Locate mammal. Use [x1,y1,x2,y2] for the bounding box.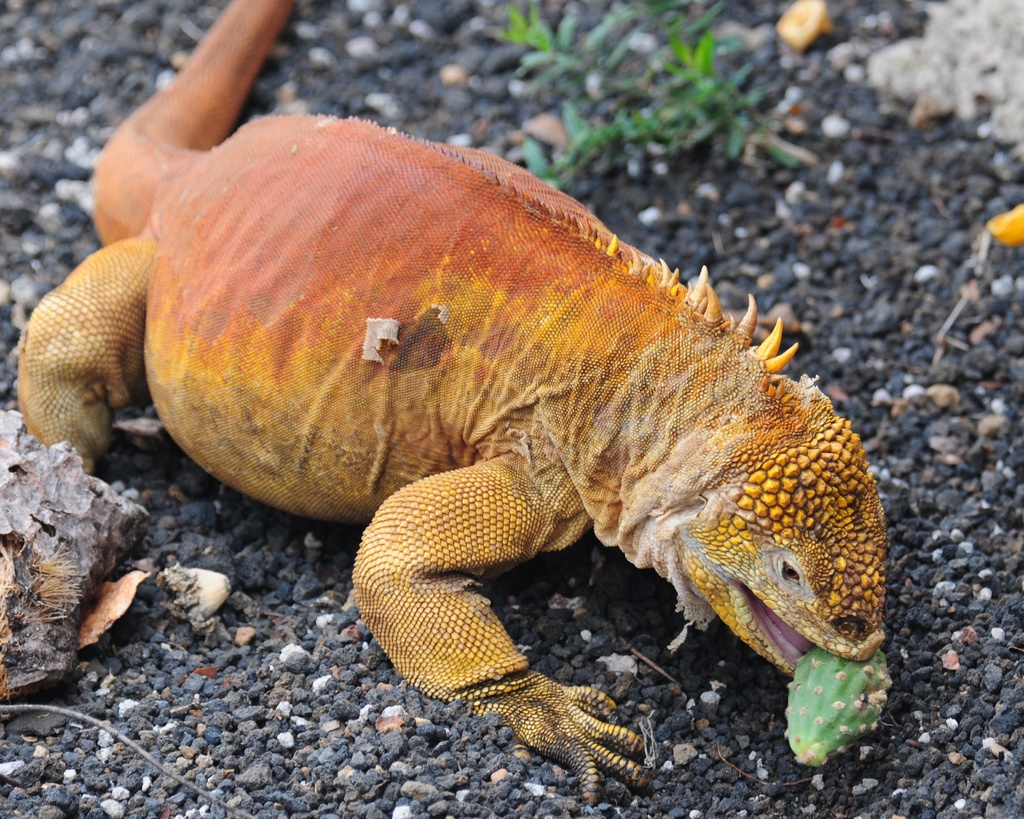
[19,0,878,800].
